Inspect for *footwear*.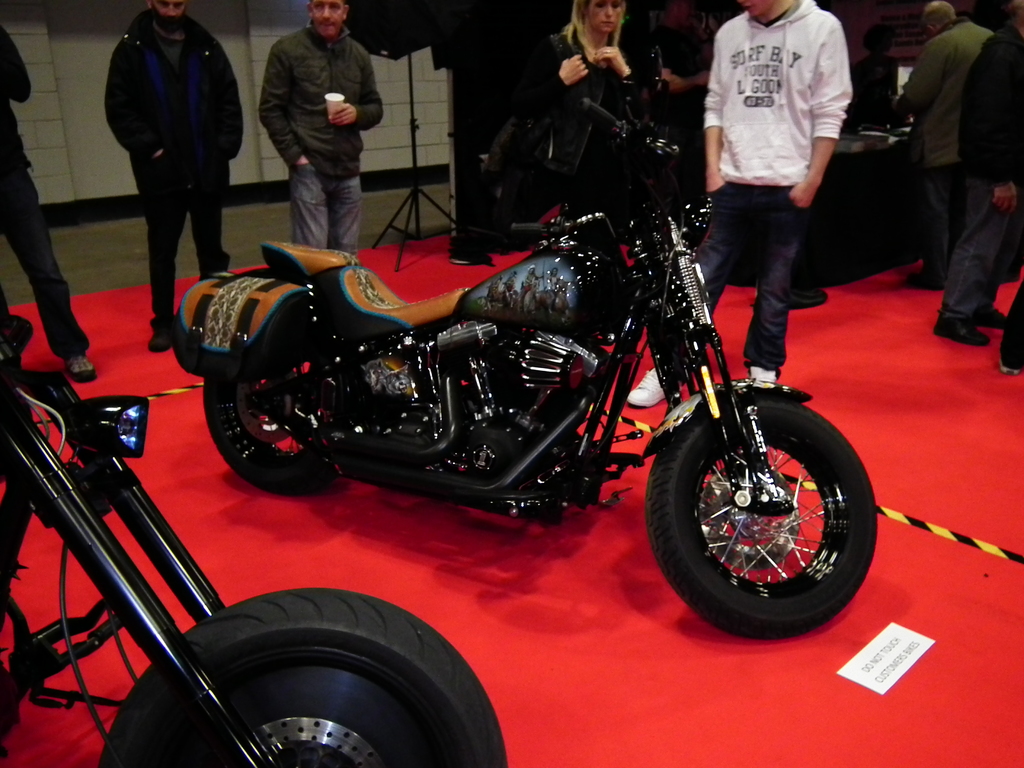
Inspection: 930, 316, 989, 345.
